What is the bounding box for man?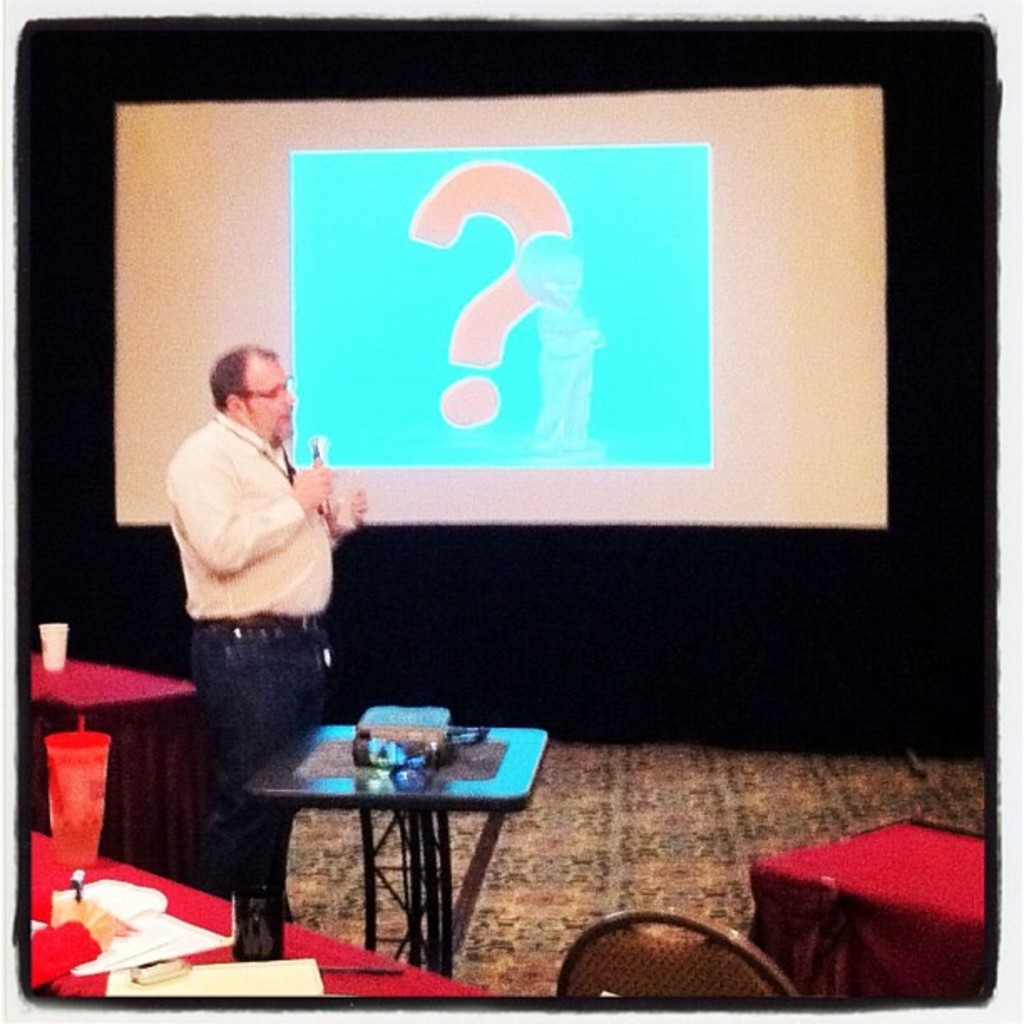
154/313/373/883.
